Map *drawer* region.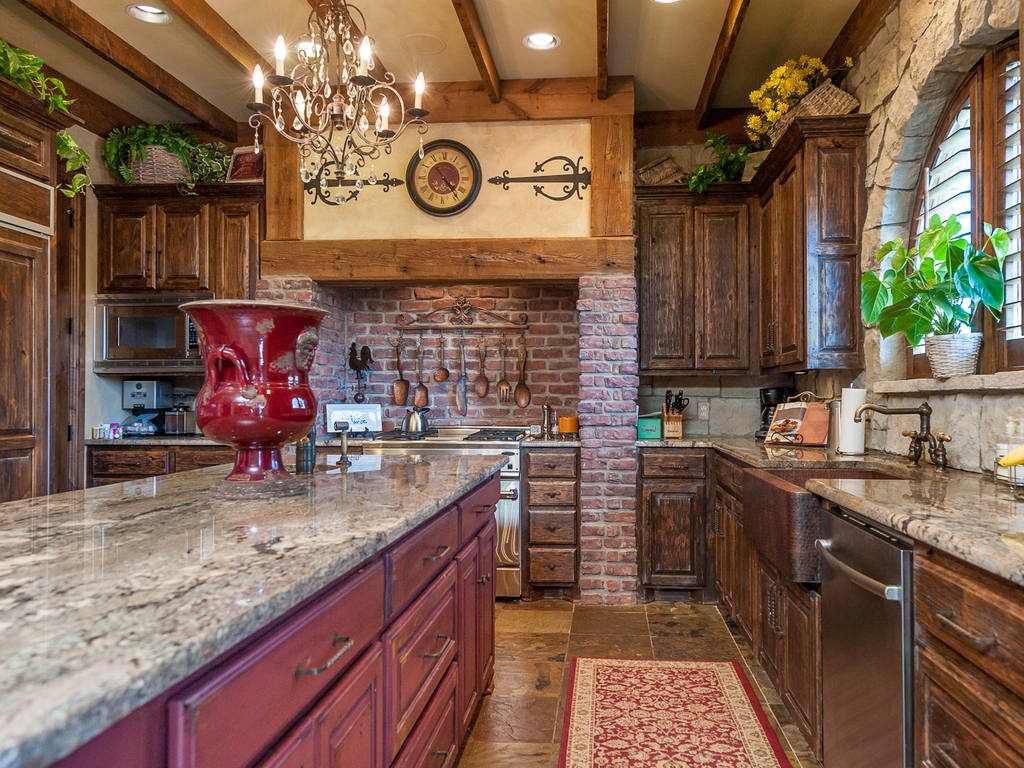
Mapped to locate(645, 452, 706, 479).
